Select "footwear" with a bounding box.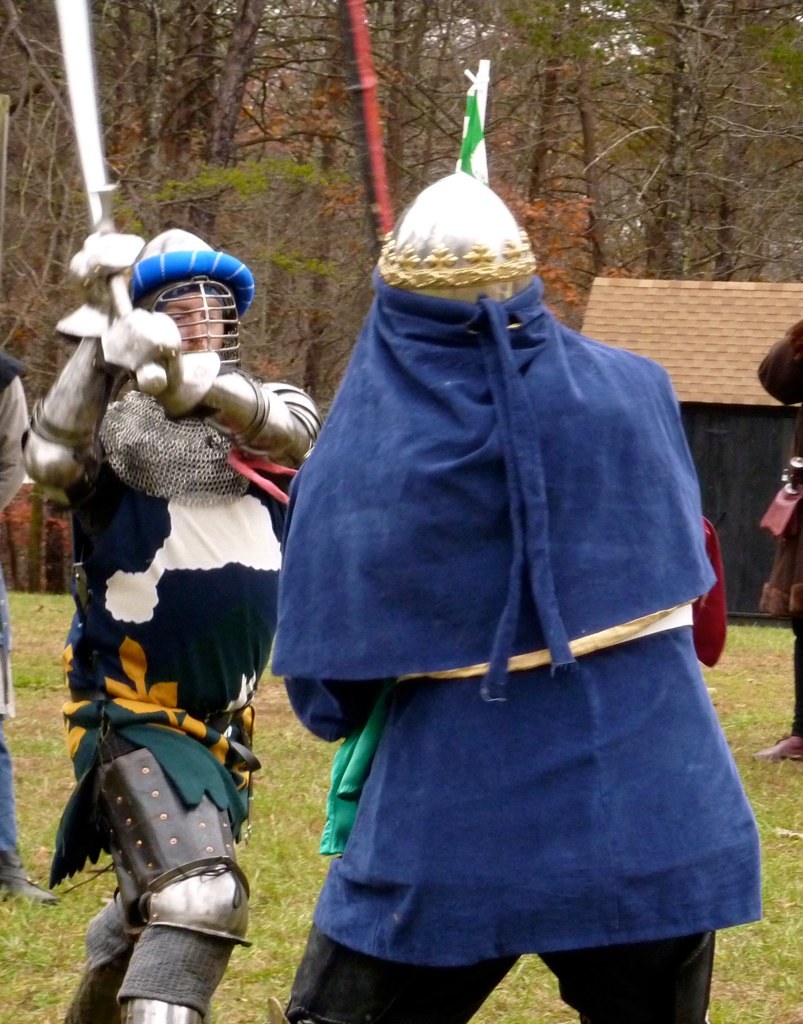
[x1=0, y1=852, x2=57, y2=904].
